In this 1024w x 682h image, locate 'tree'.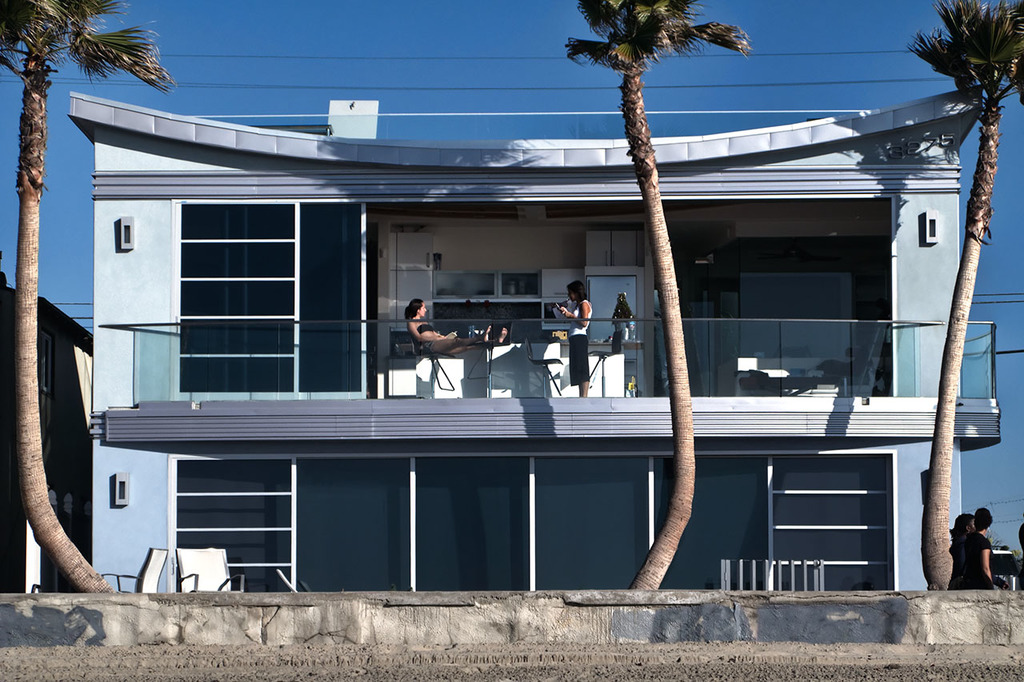
Bounding box: locate(907, 0, 1023, 587).
